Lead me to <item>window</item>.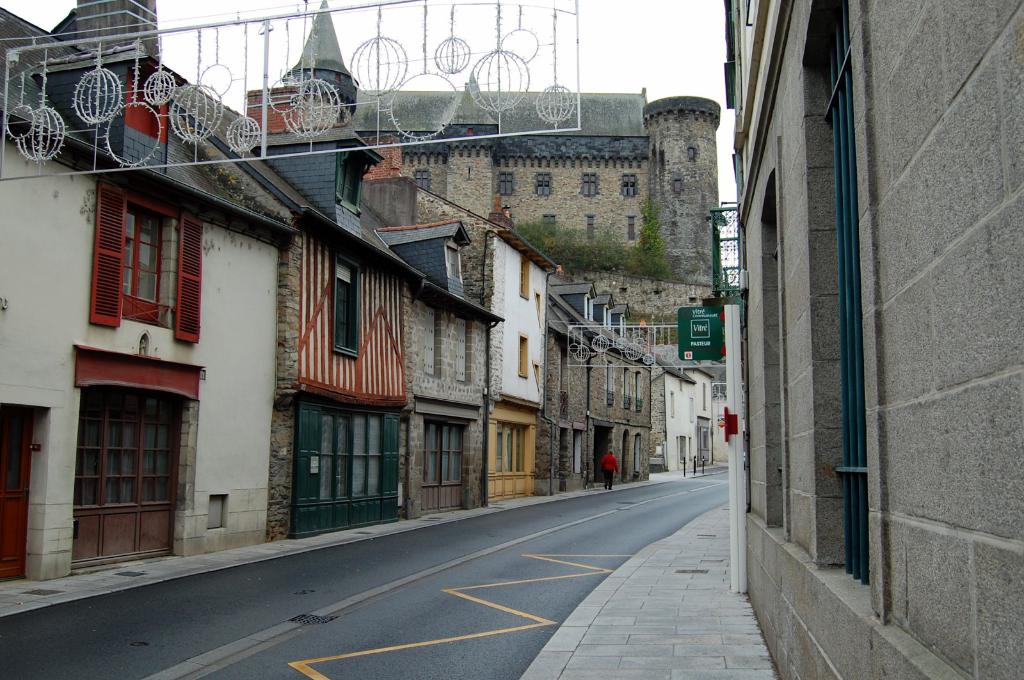
Lead to bbox(451, 317, 475, 380).
